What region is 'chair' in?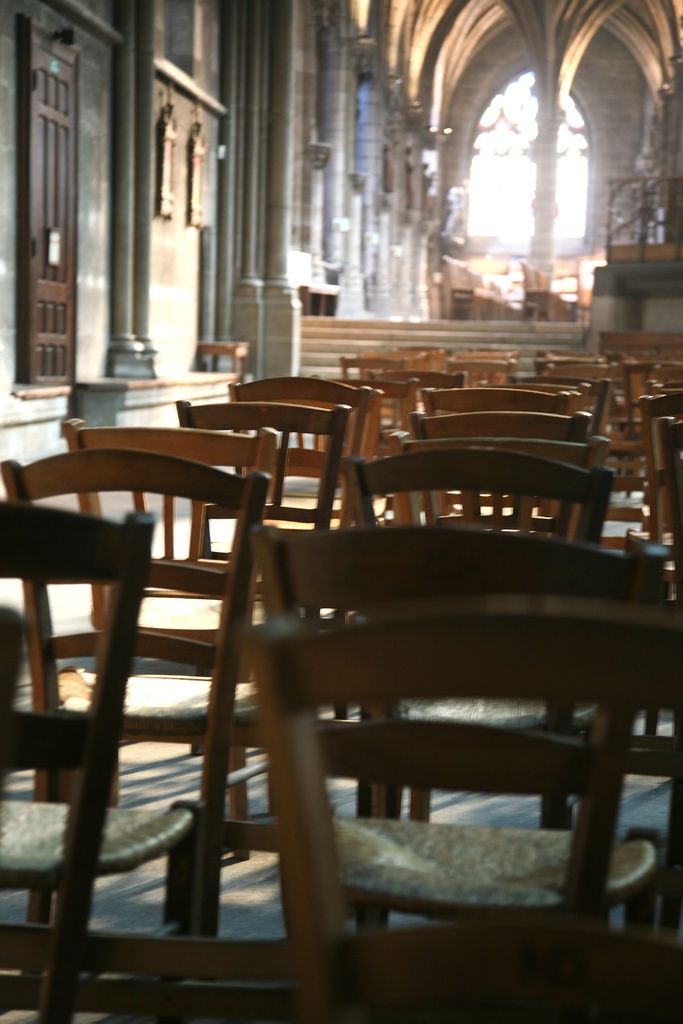
(0,442,306,915).
